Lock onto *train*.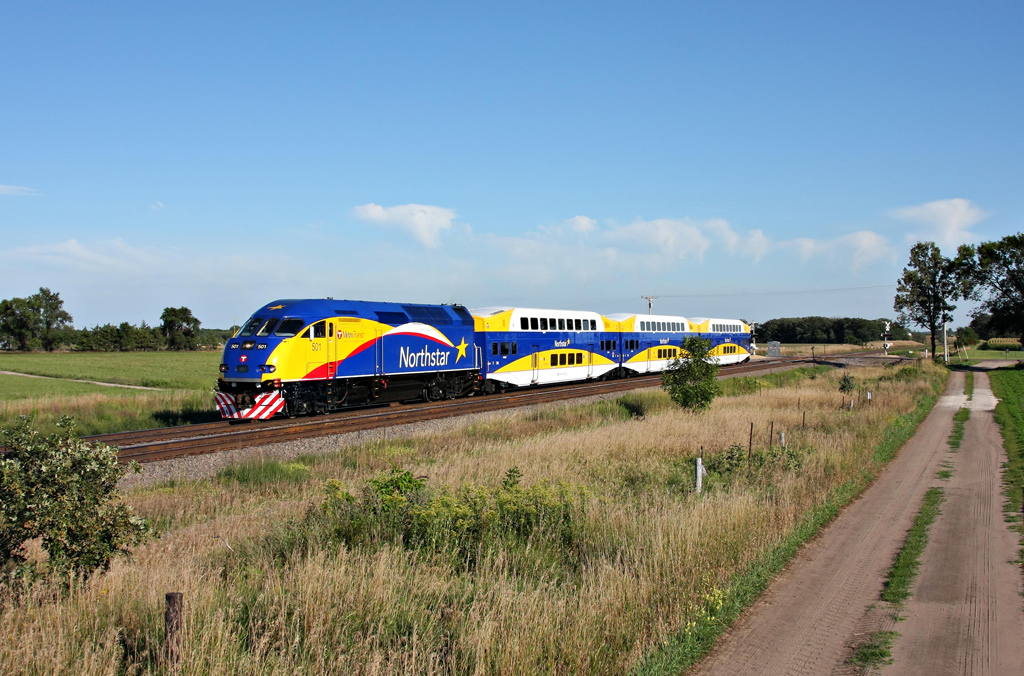
Locked: l=216, t=299, r=754, b=419.
